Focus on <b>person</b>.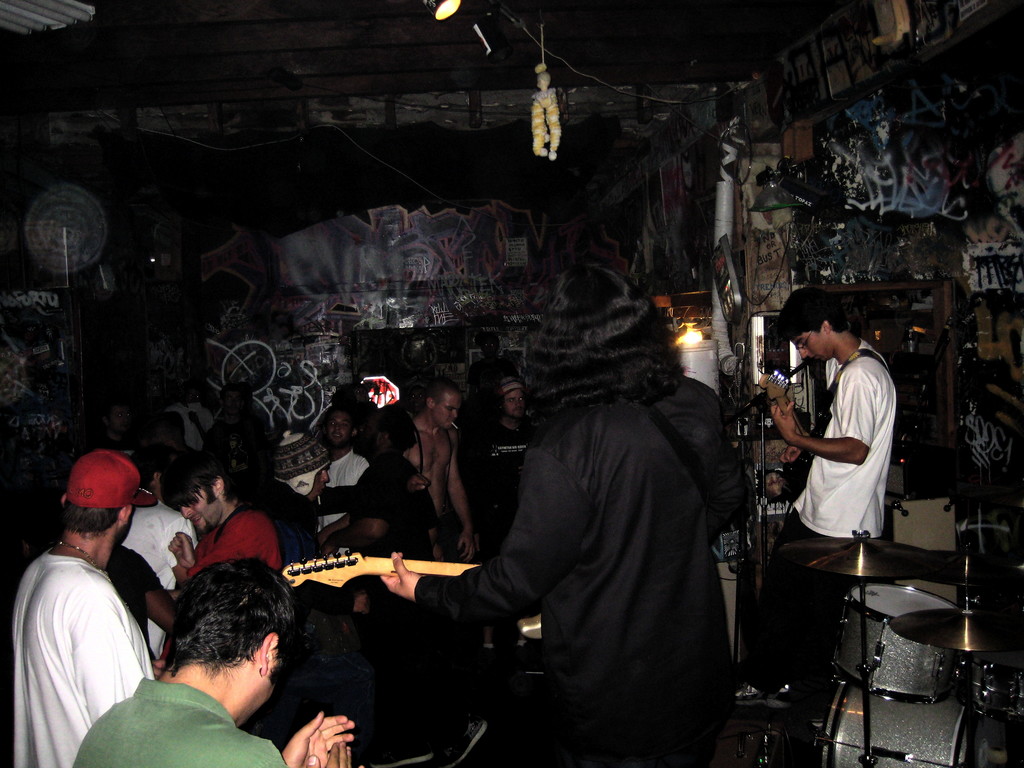
Focused at [106, 529, 202, 648].
